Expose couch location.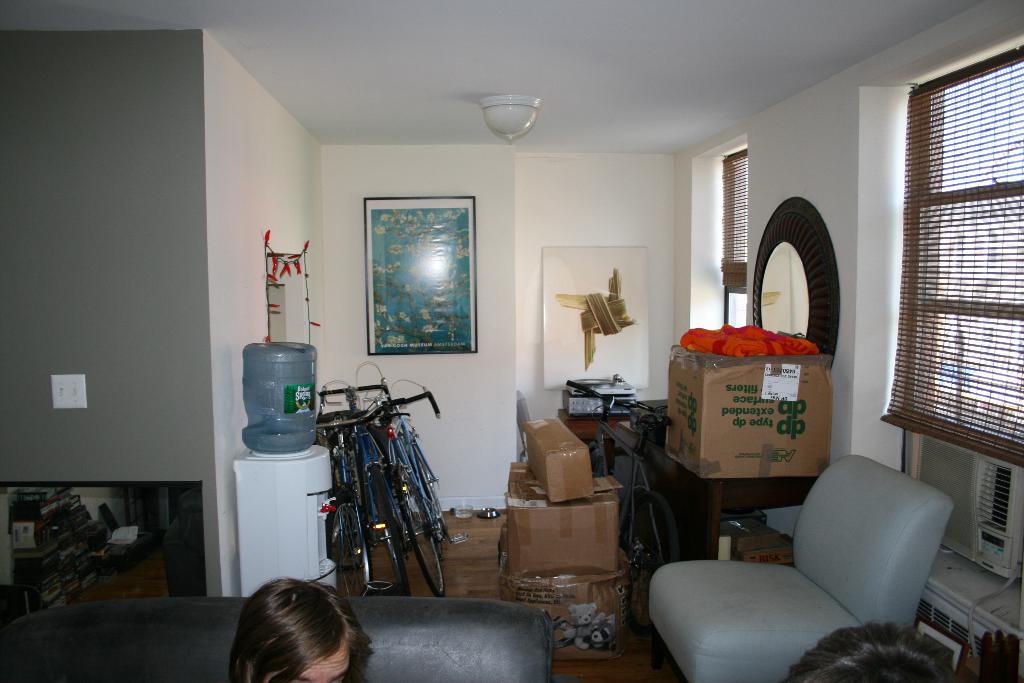
Exposed at detection(680, 468, 963, 652).
